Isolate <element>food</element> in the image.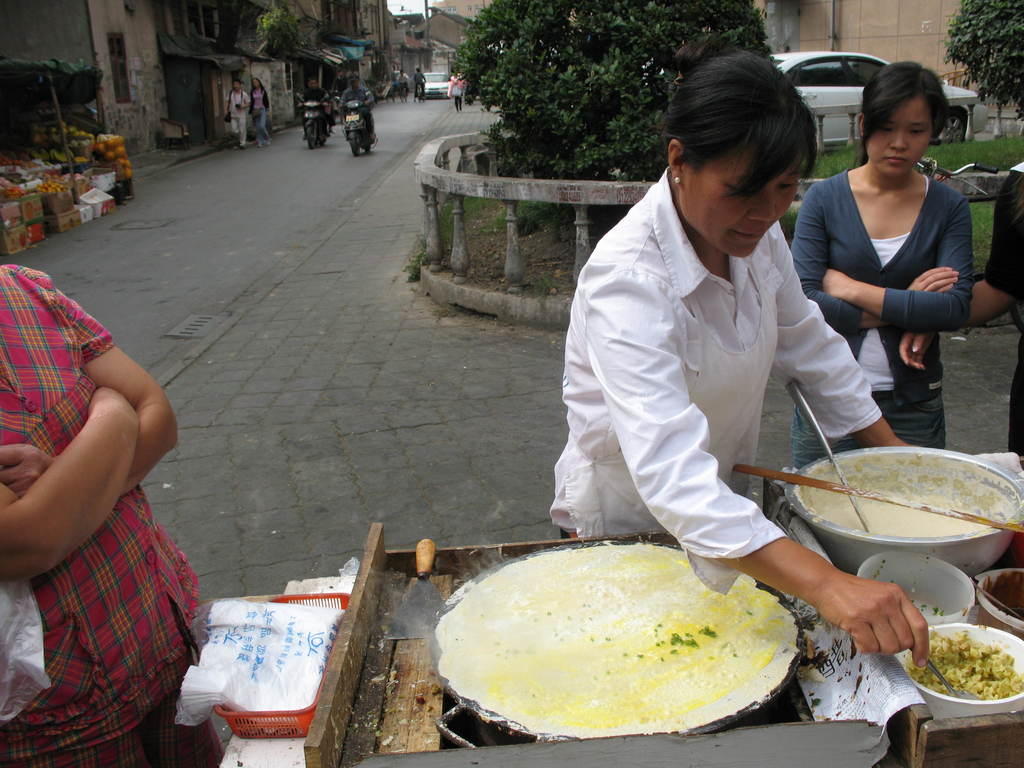
Isolated region: (436,538,802,742).
